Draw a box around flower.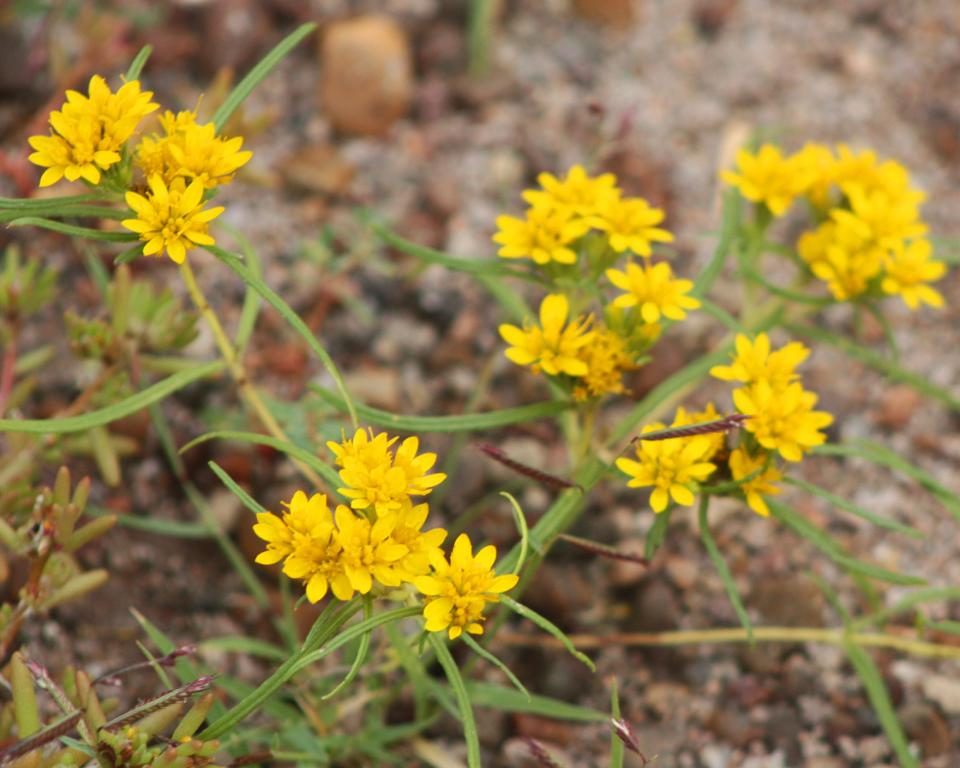
613, 336, 829, 514.
